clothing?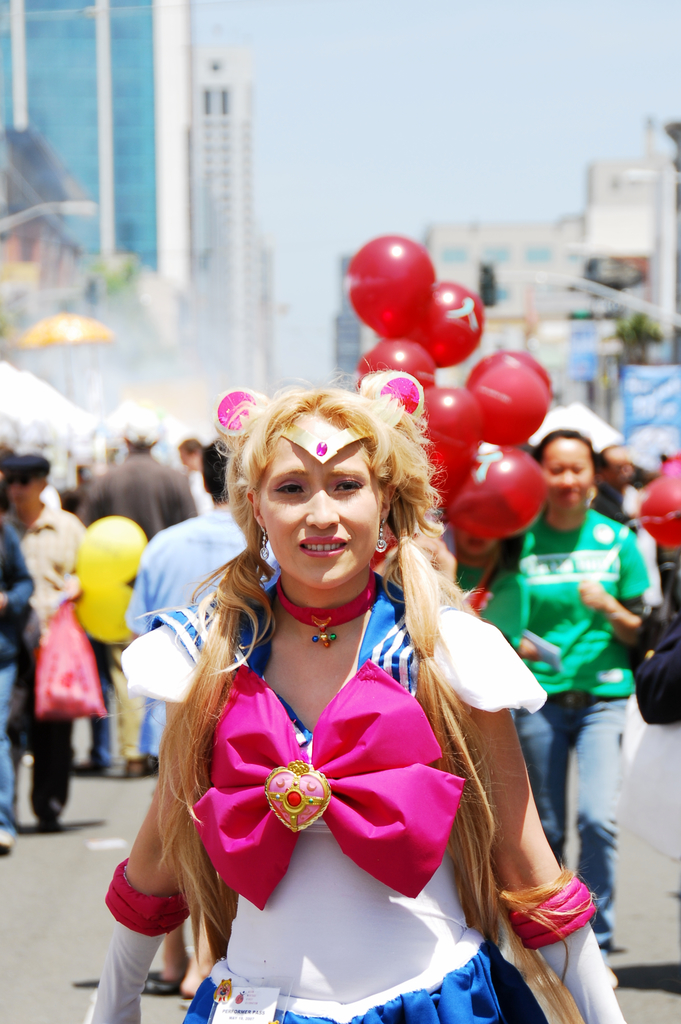
[left=0, top=512, right=38, bottom=809]
